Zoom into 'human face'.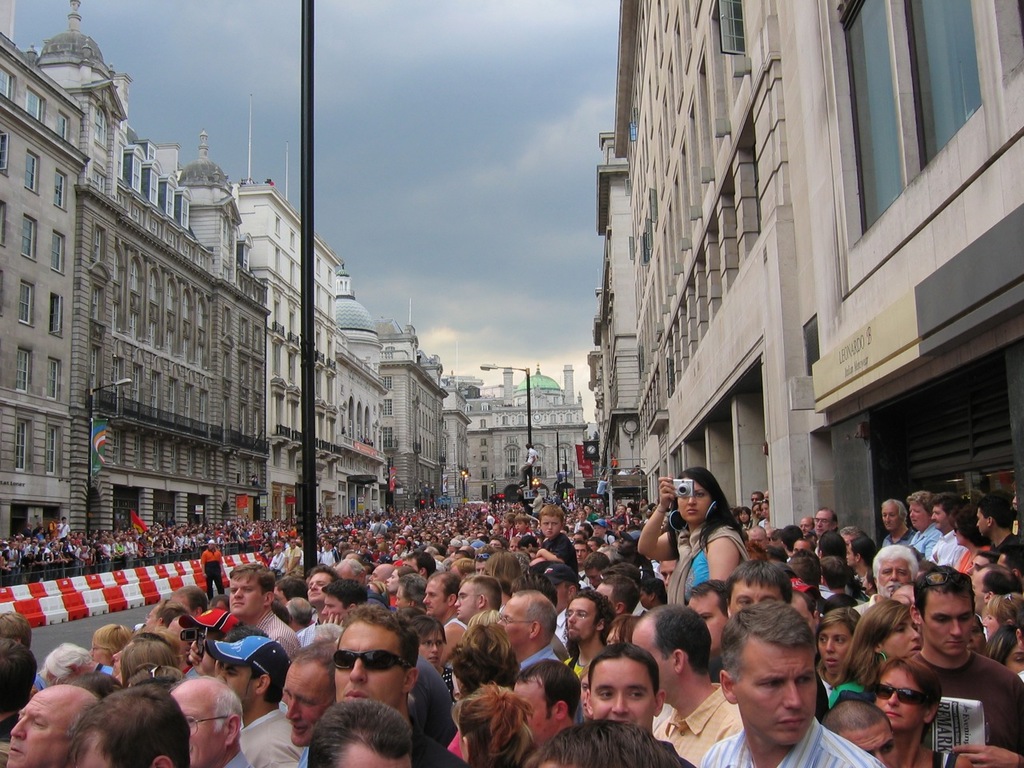
Zoom target: (906, 497, 926, 533).
